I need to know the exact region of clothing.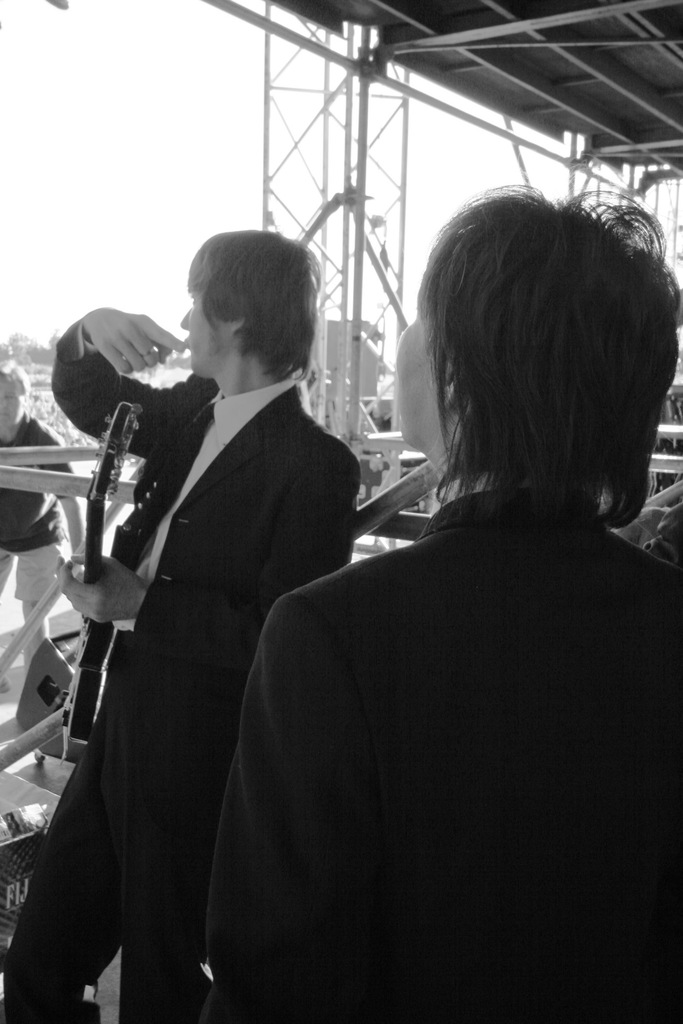
Region: [x1=0, y1=327, x2=363, y2=1023].
